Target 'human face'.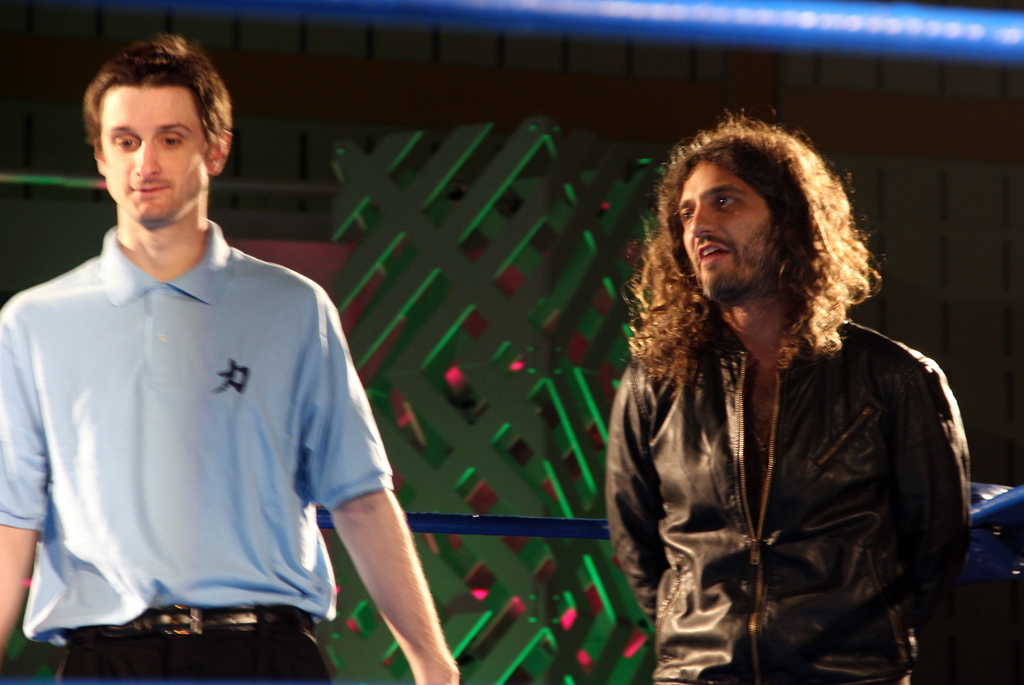
Target region: (102,90,205,219).
